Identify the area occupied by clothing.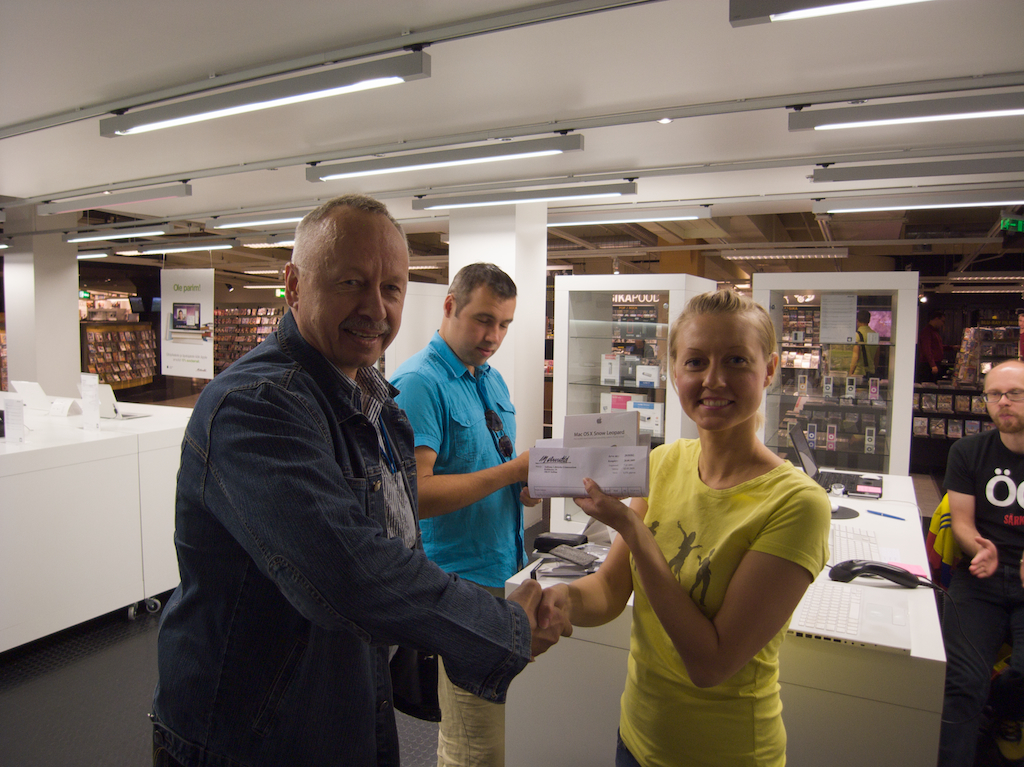
Area: bbox(613, 440, 826, 766).
